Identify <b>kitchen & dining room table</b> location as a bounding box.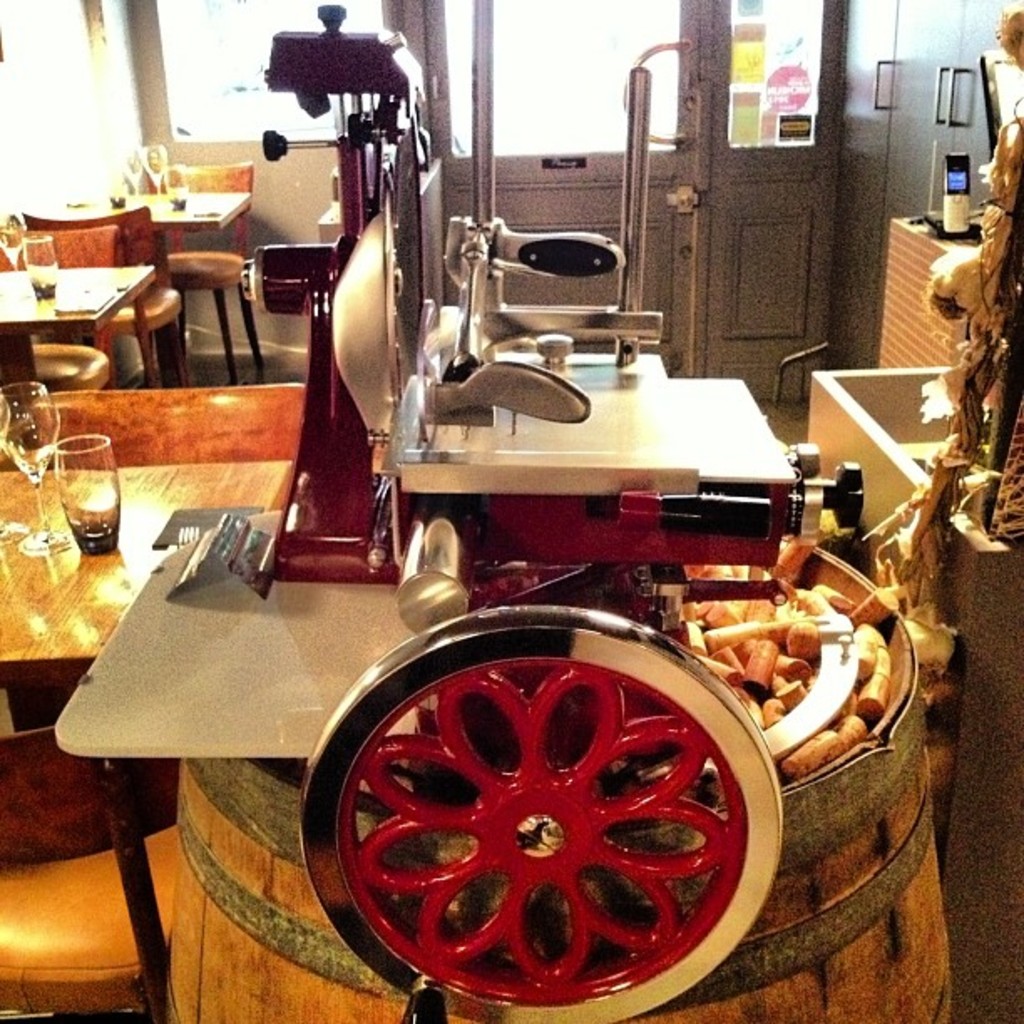
(left=0, top=263, right=157, bottom=390).
